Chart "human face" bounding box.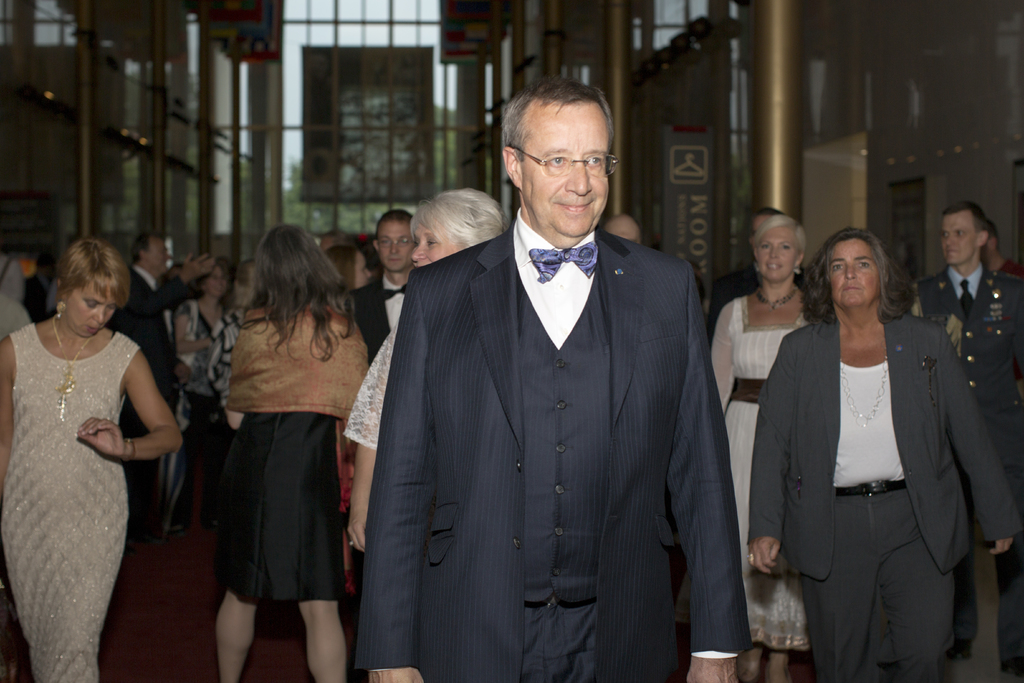
Charted: detection(414, 220, 456, 267).
